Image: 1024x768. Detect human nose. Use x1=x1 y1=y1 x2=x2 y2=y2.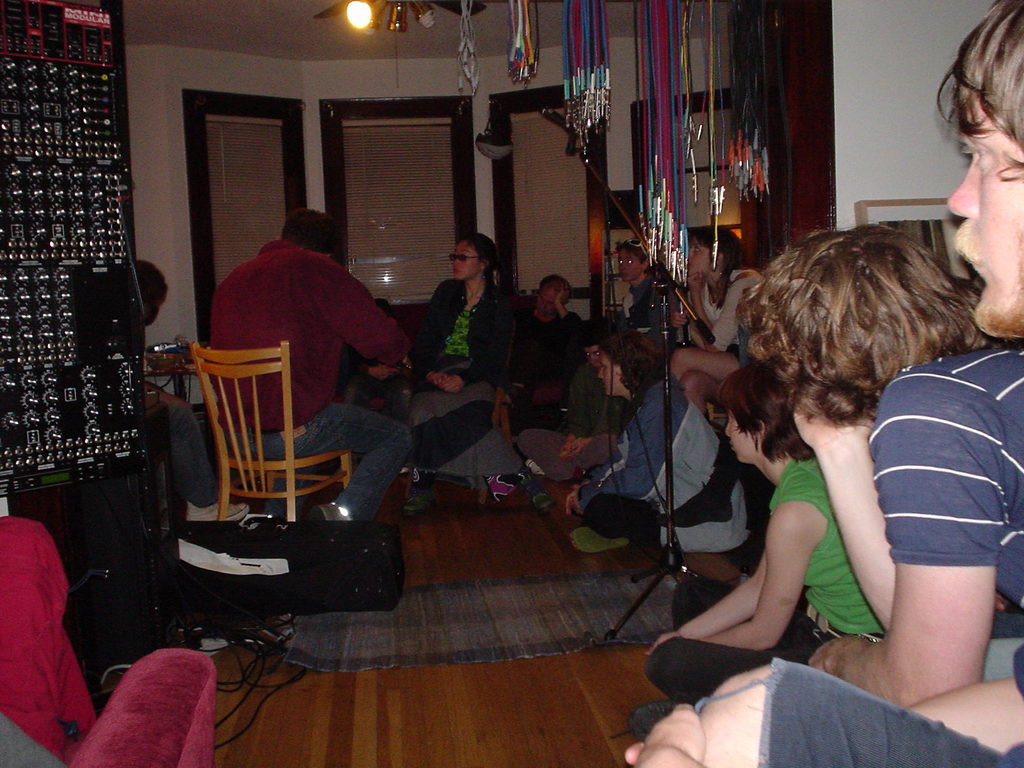
x1=726 y1=420 x2=735 y2=436.
